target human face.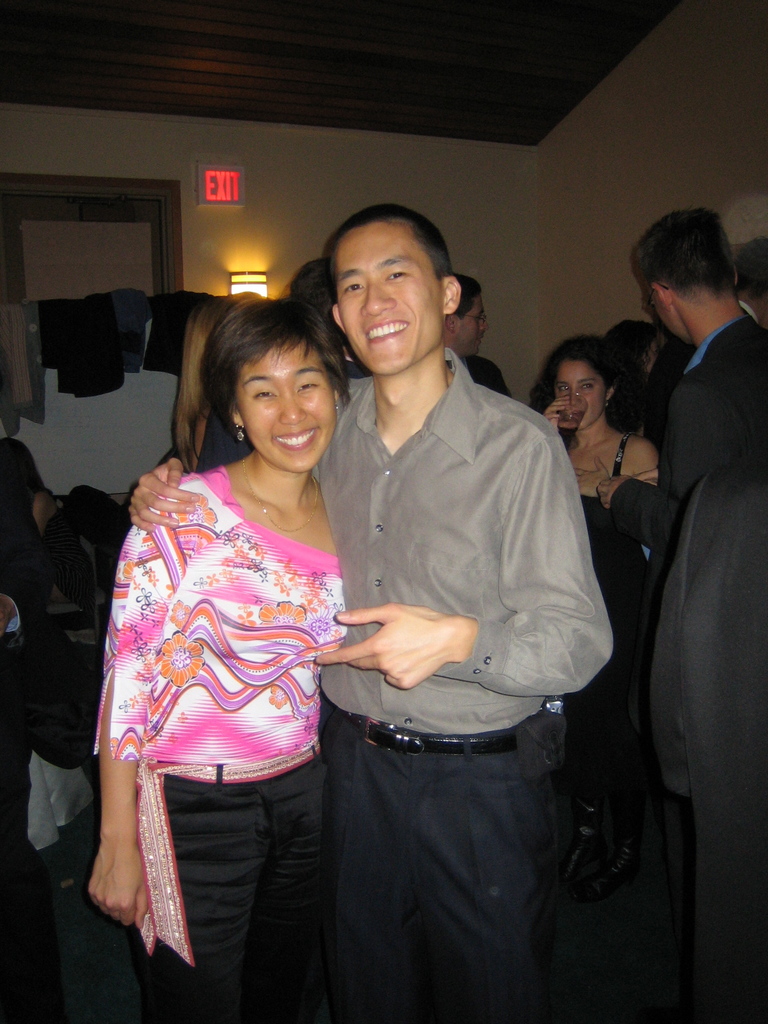
Target region: 237, 344, 333, 472.
